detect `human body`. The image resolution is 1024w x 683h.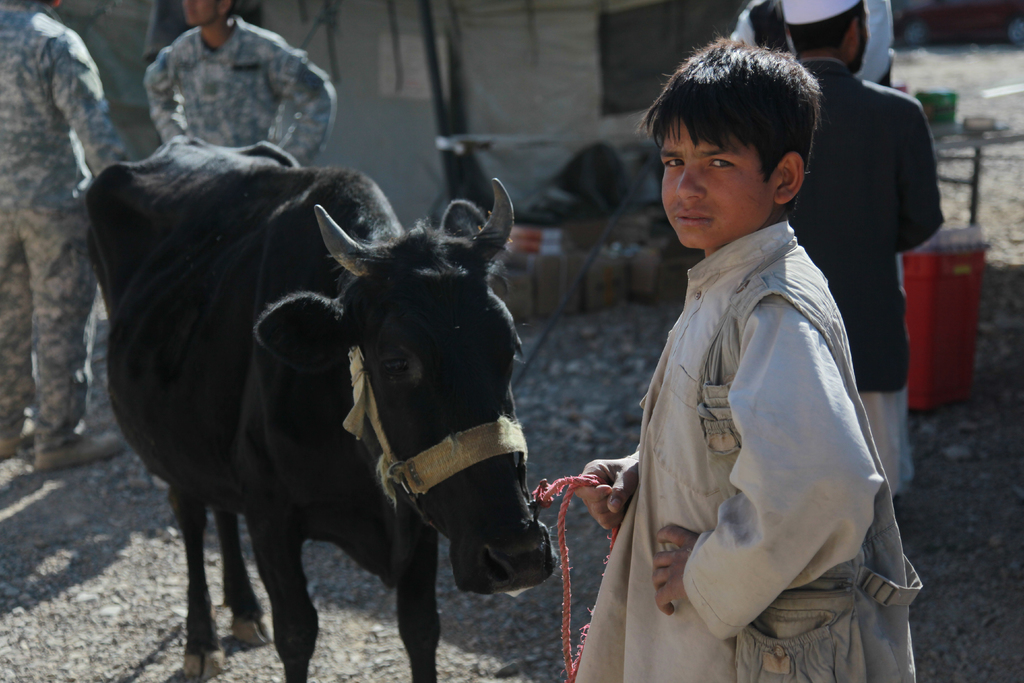
BBox(0, 0, 129, 463).
